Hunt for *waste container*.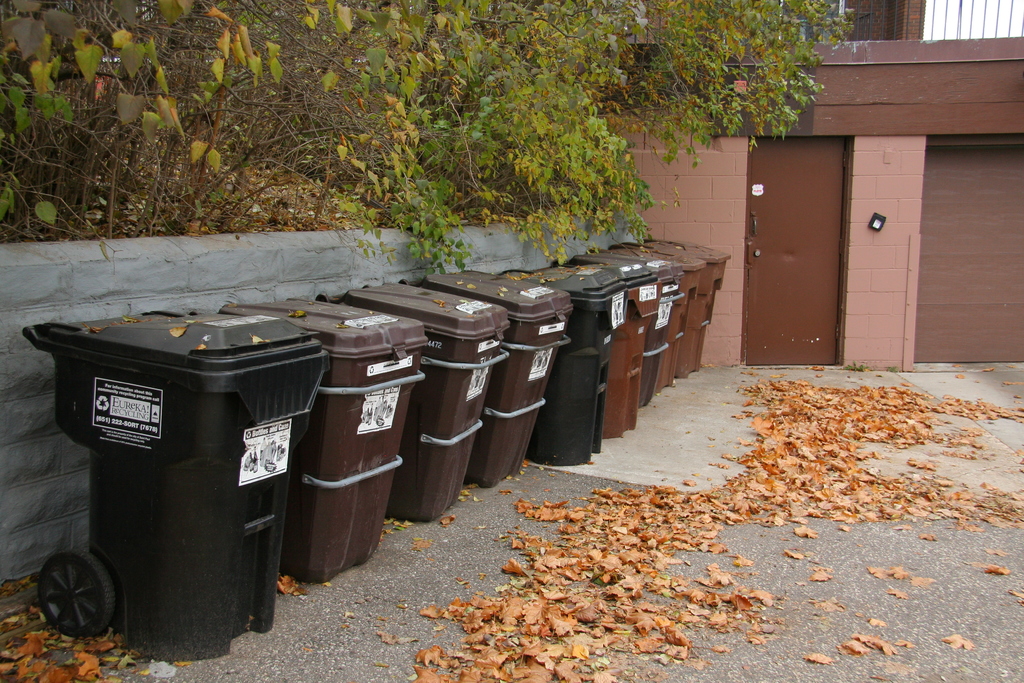
Hunted down at locate(639, 232, 737, 373).
